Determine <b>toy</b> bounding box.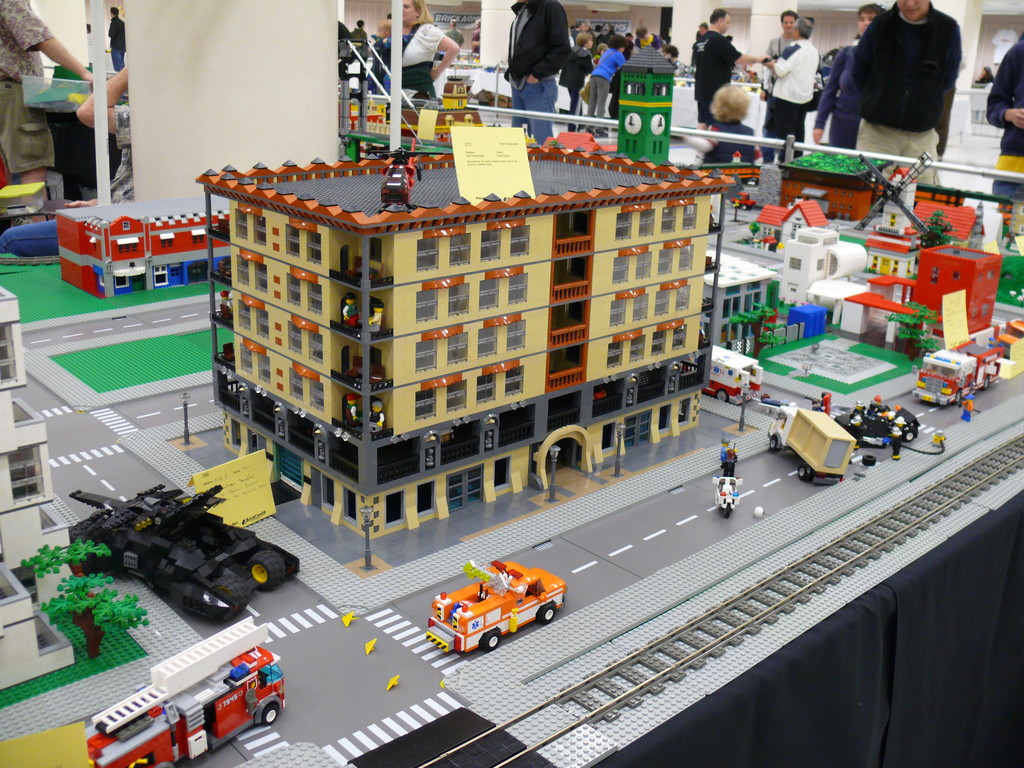
Determined: 915, 335, 998, 408.
